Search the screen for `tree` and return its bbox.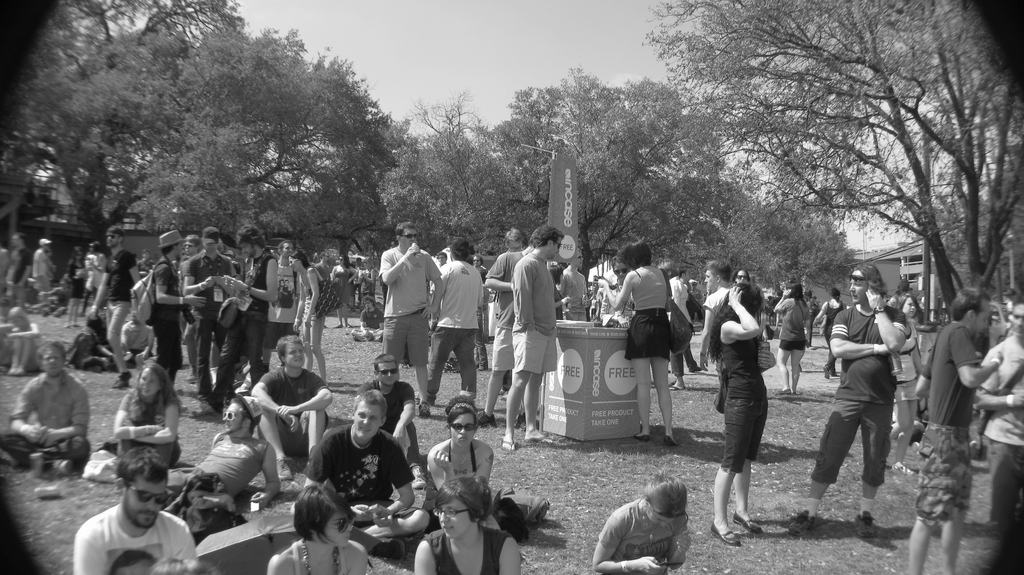
Found: crop(401, 84, 490, 211).
